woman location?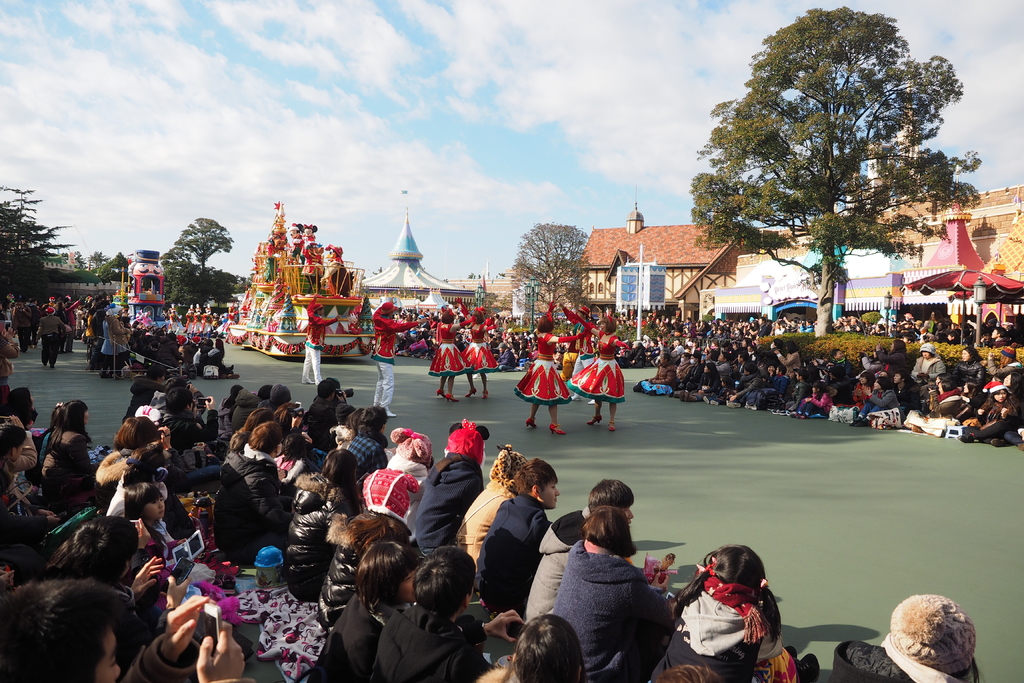
left=908, top=340, right=946, bottom=413
